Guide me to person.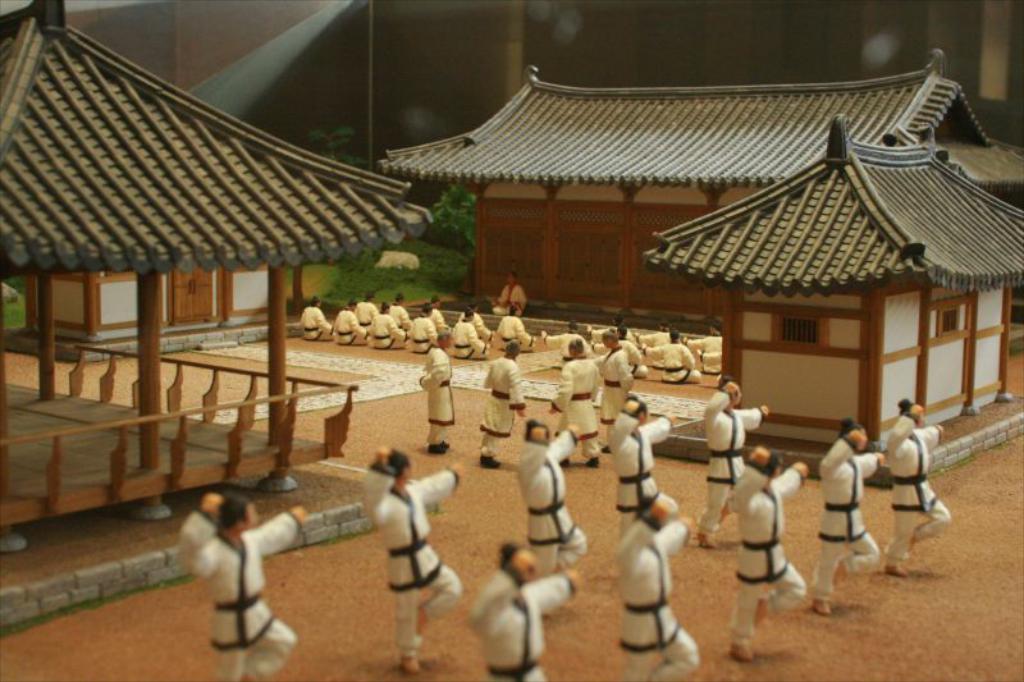
Guidance: box=[607, 395, 680, 539].
